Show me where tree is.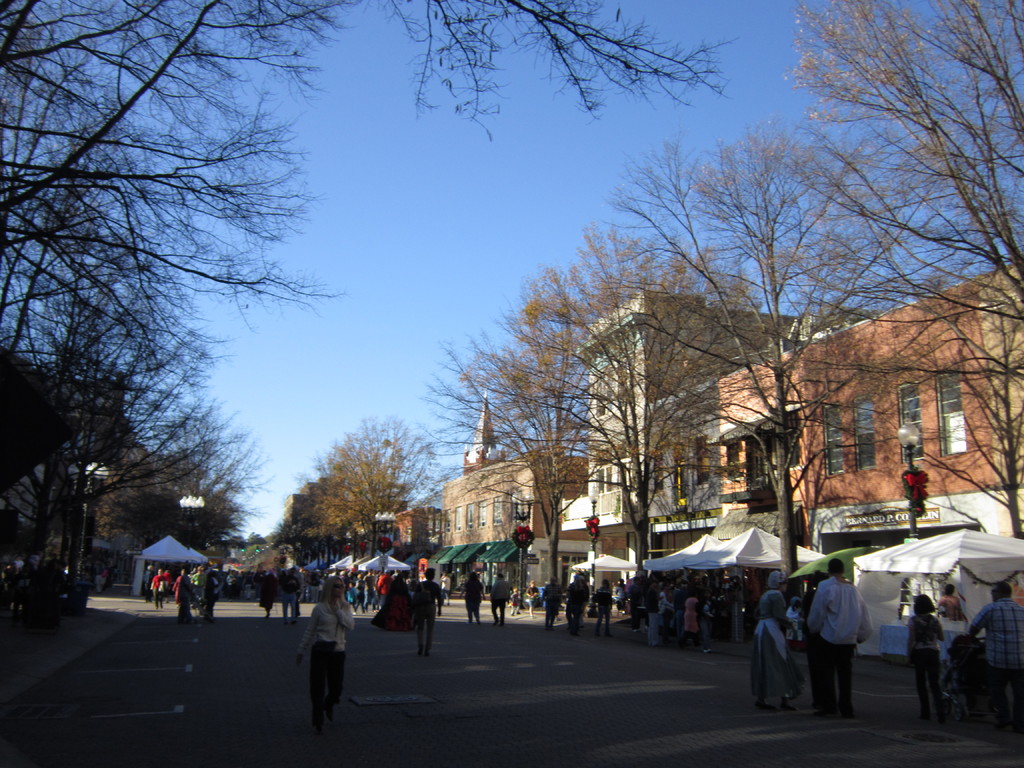
tree is at 107:394:262:574.
